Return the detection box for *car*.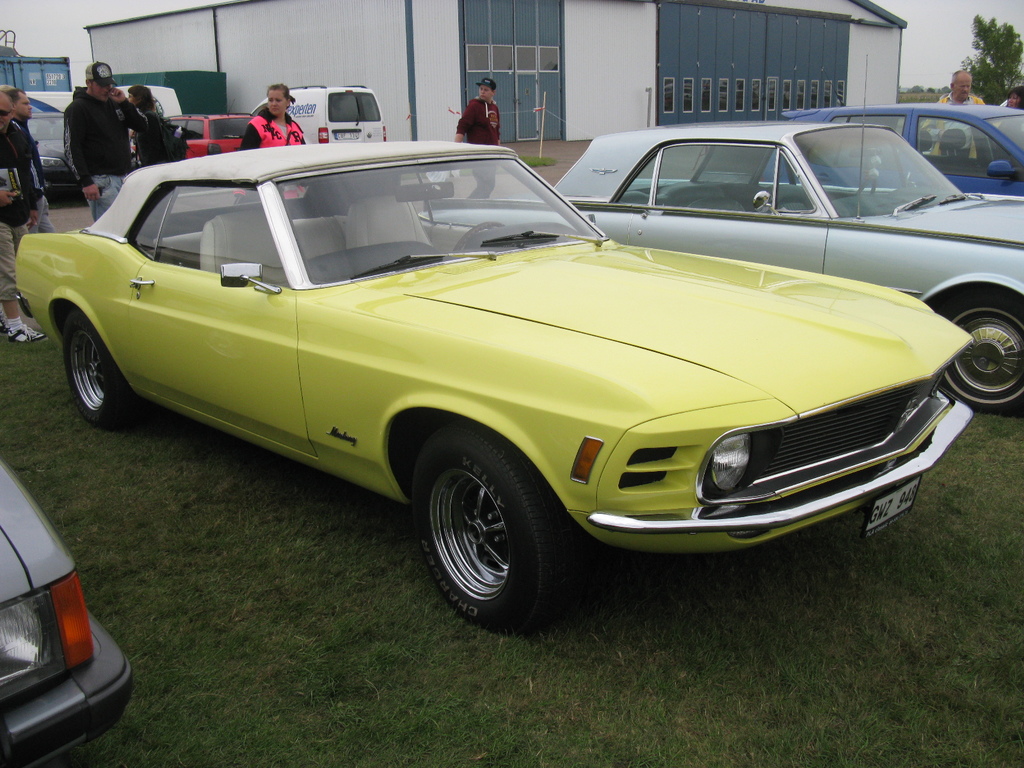
bbox=(28, 111, 79, 188).
